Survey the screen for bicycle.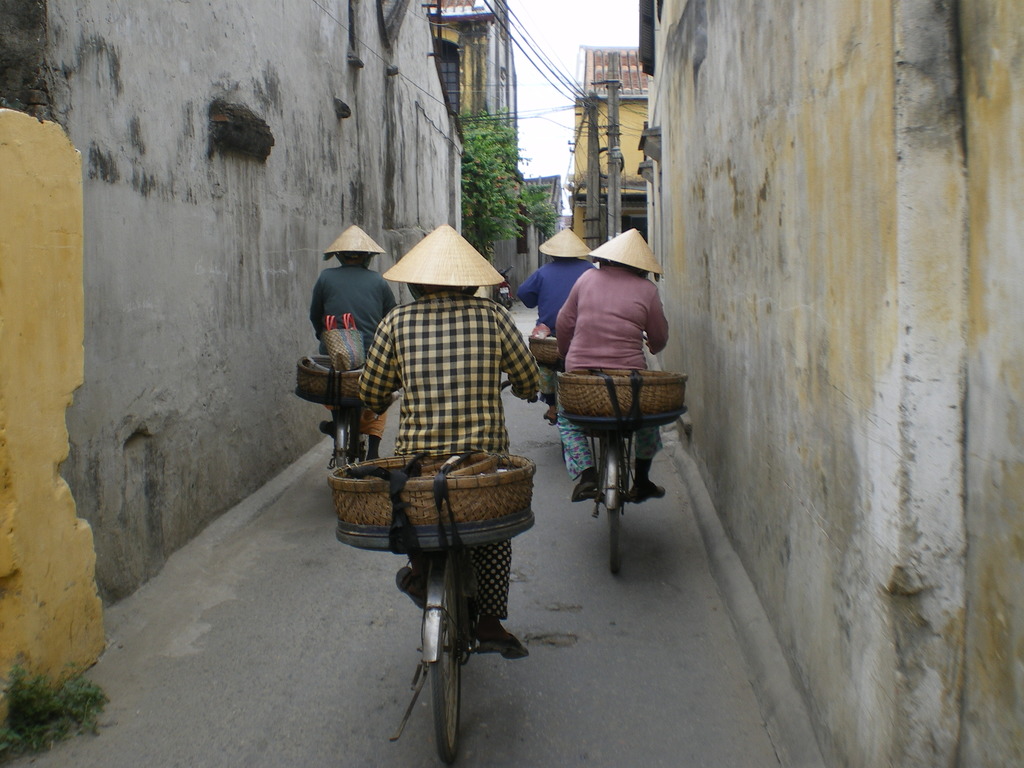
Survey found: Rect(570, 337, 650, 570).
